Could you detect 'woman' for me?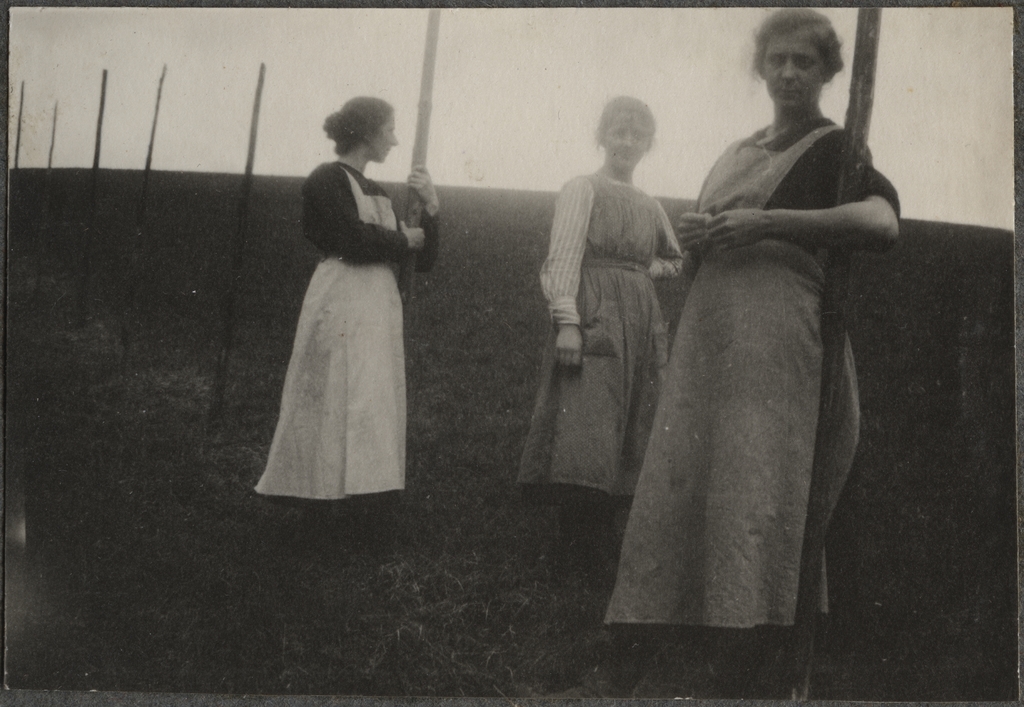
Detection result: bbox=(516, 91, 684, 596).
